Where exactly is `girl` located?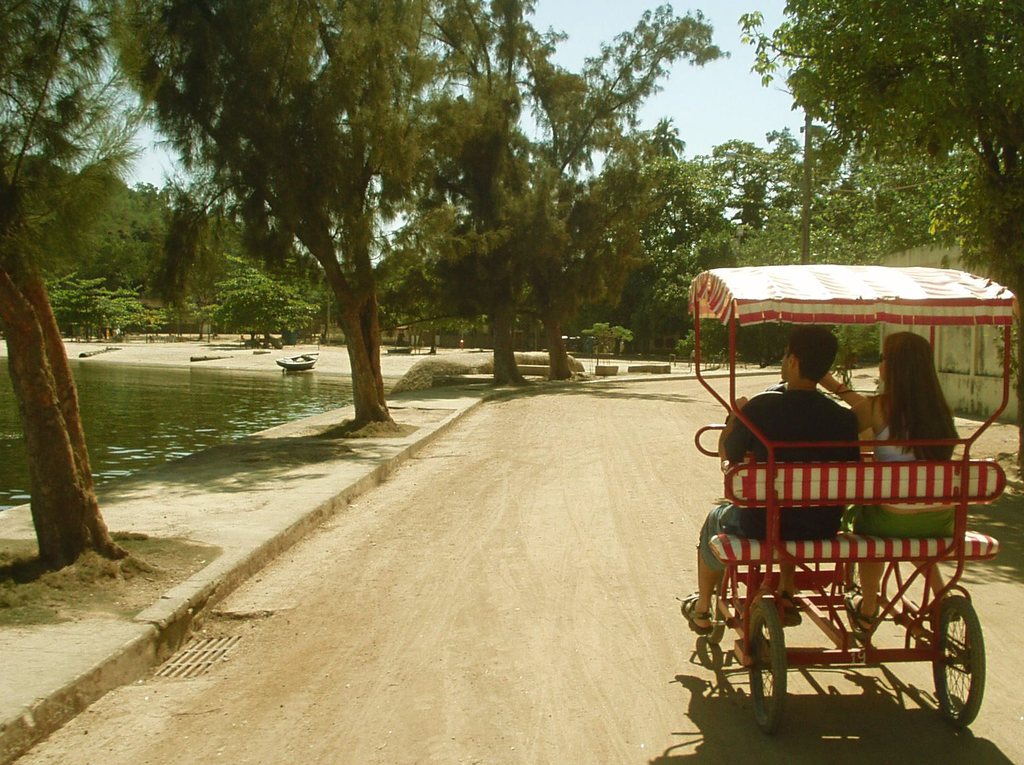
Its bounding box is {"left": 820, "top": 331, "right": 964, "bottom": 637}.
